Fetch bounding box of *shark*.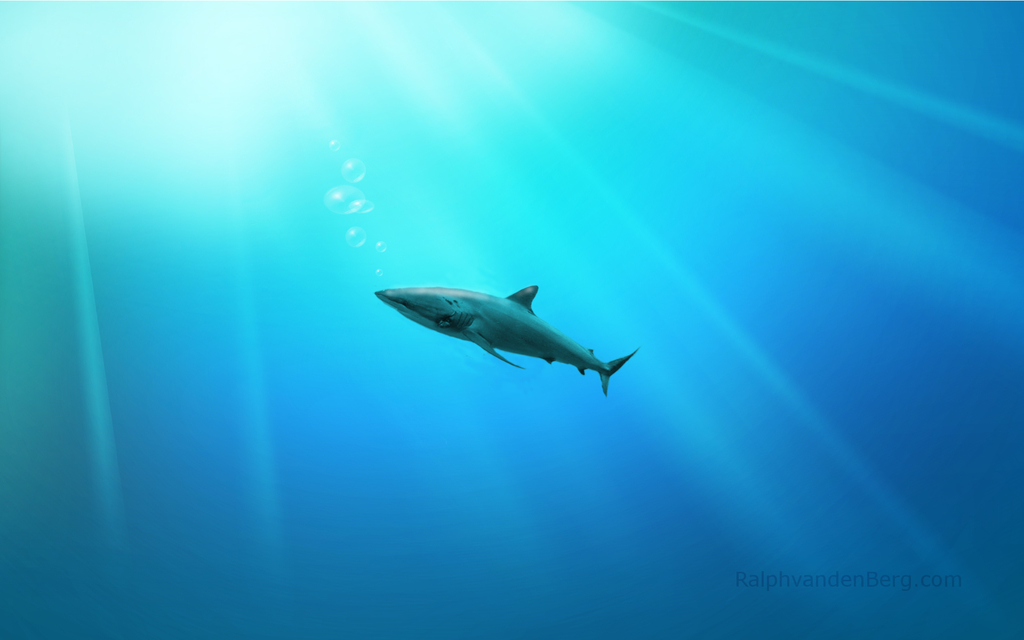
Bbox: box(368, 263, 643, 392).
